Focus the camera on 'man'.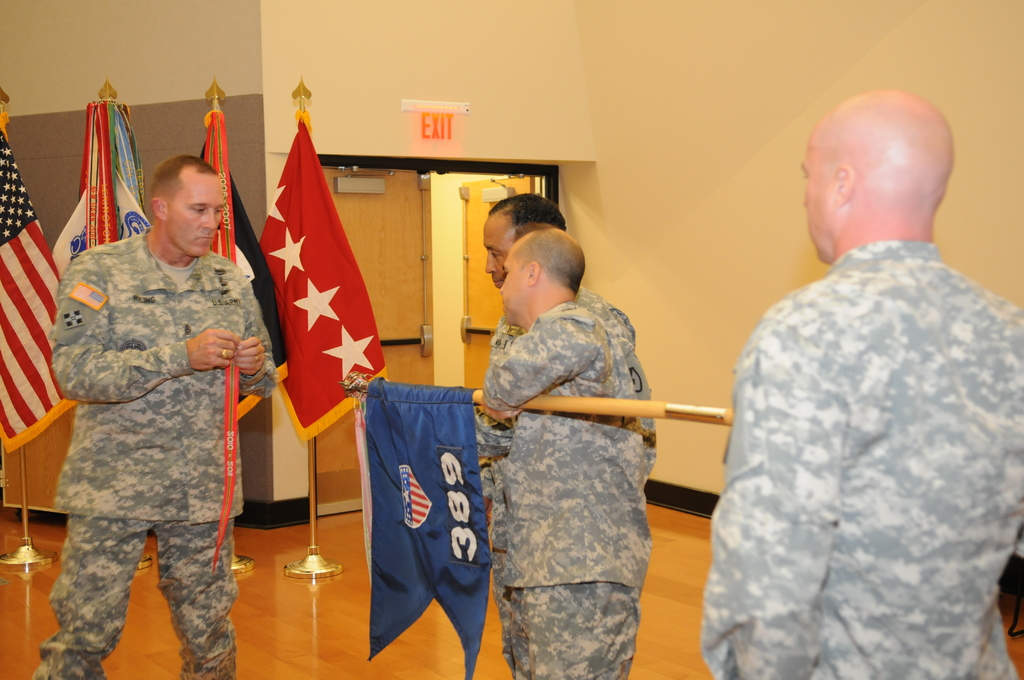
Focus region: (483, 190, 660, 679).
